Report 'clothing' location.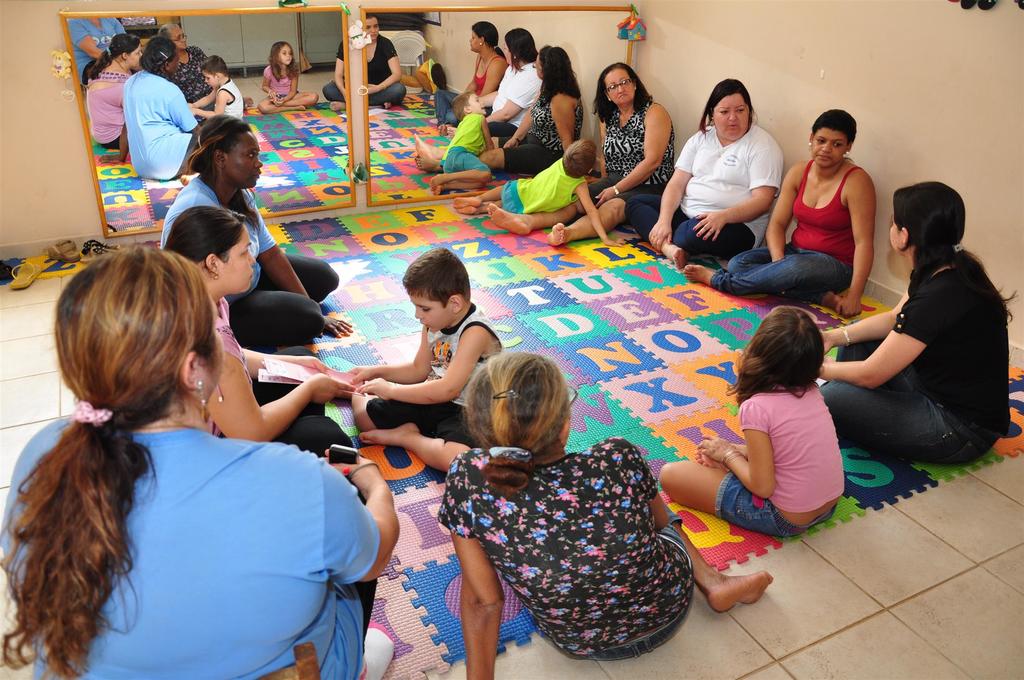
Report: <bbox>369, 302, 501, 441</bbox>.
